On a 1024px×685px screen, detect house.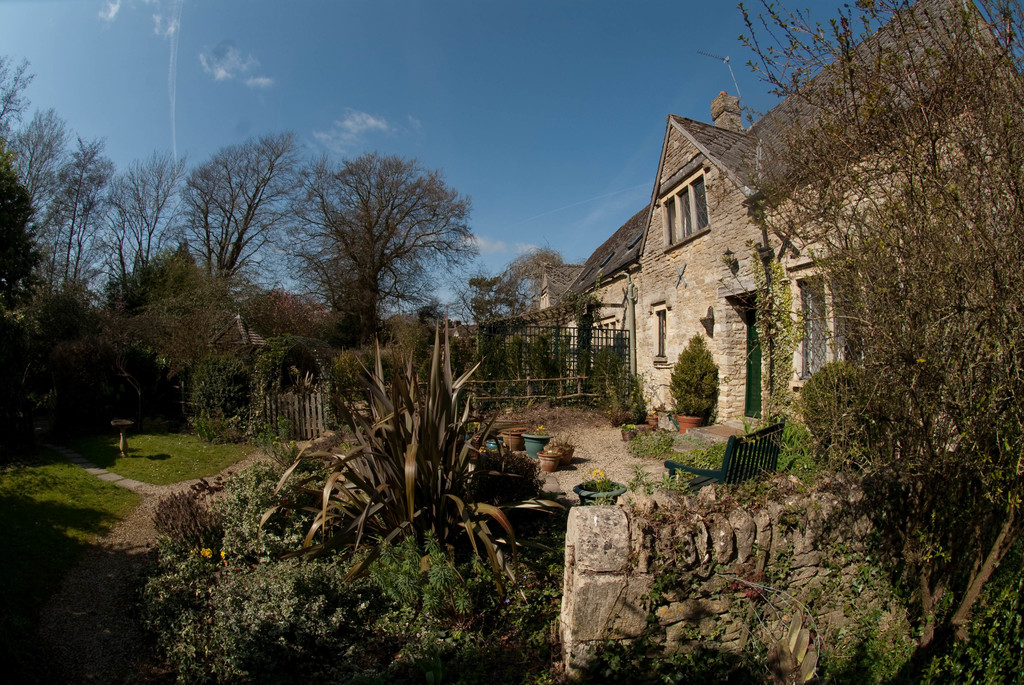
Rect(559, 0, 1023, 426).
